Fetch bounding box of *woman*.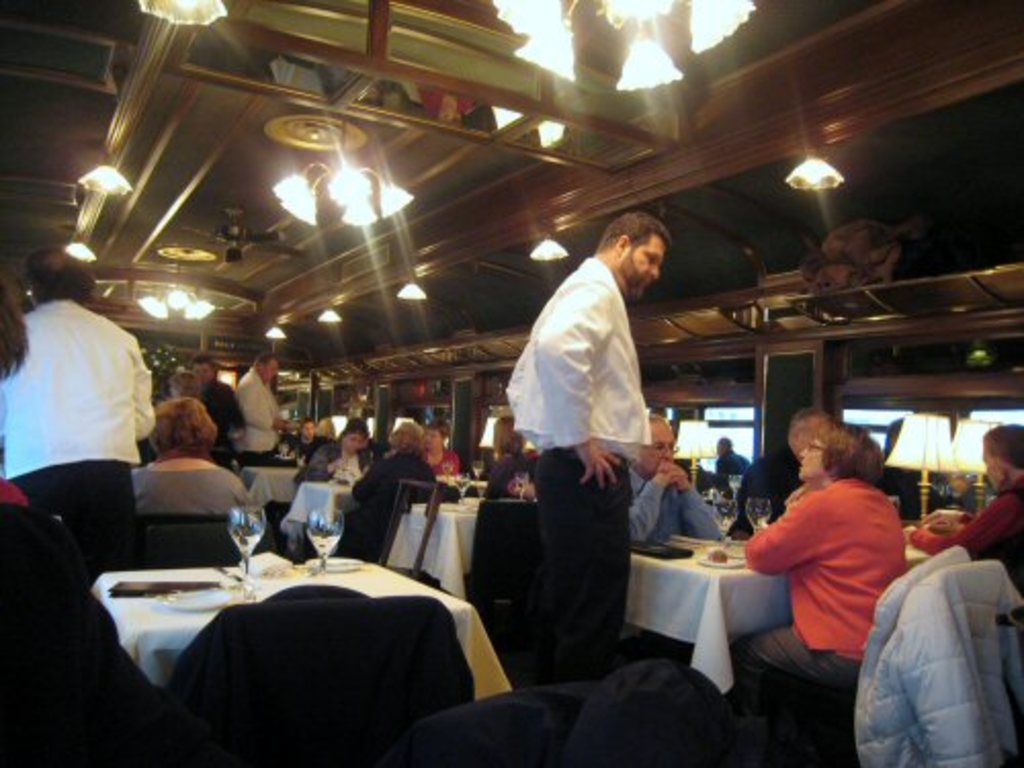
Bbox: rect(745, 401, 920, 723).
